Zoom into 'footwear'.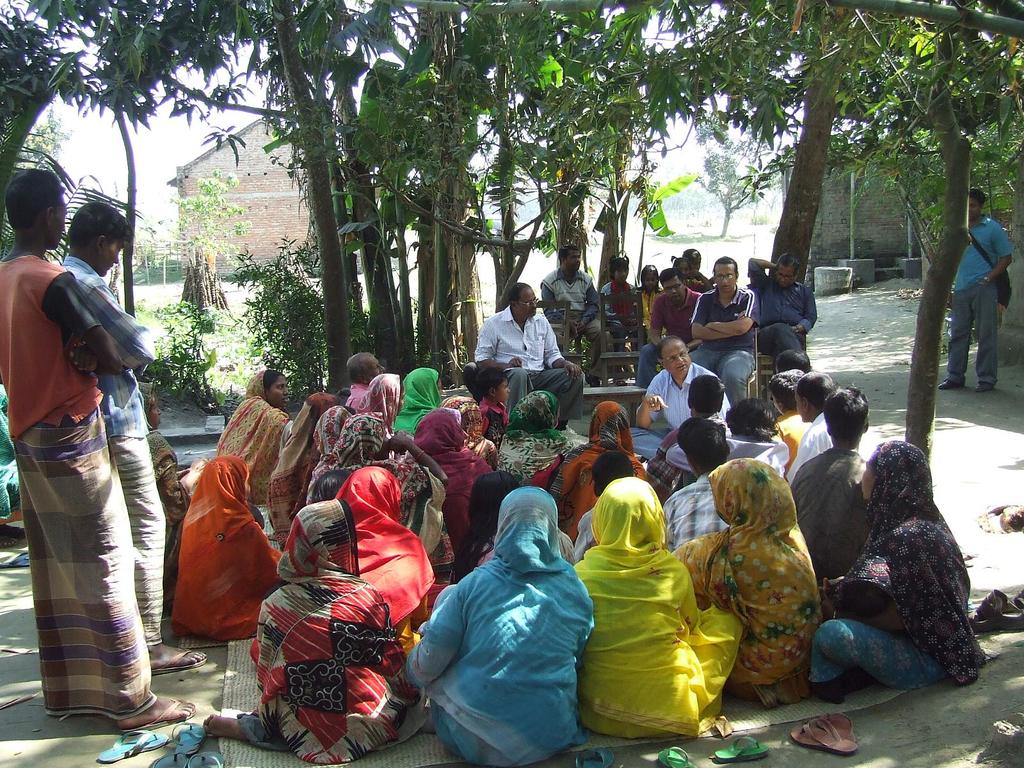
Zoom target: 0 552 29 569.
